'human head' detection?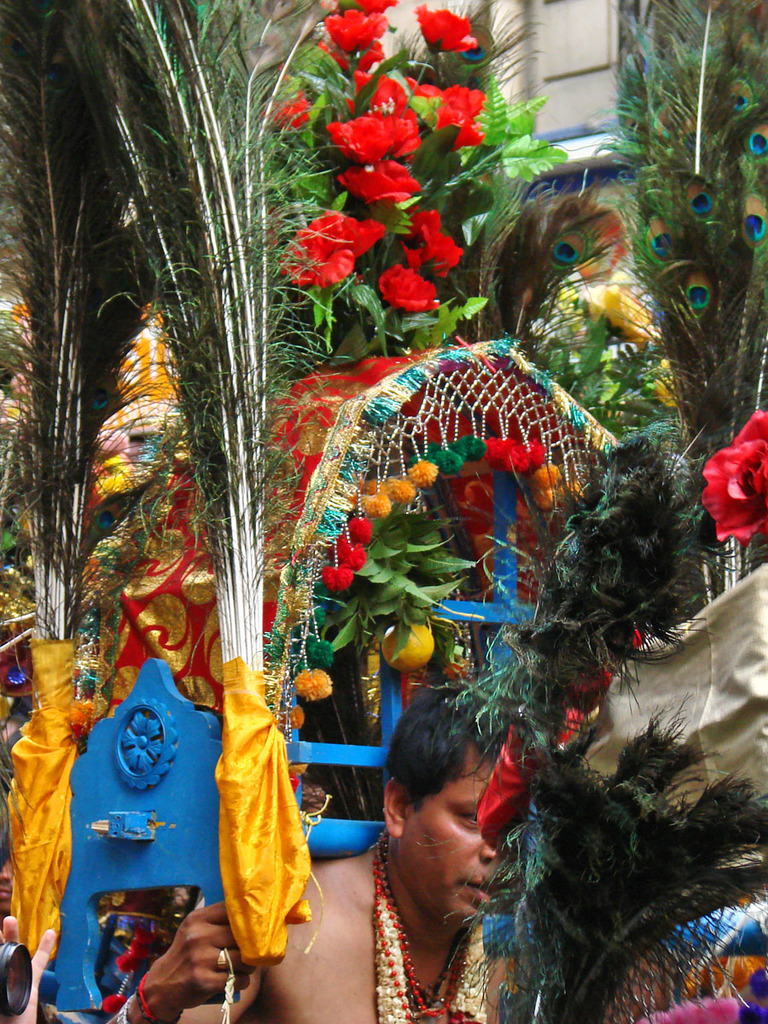
Rect(386, 701, 520, 930)
